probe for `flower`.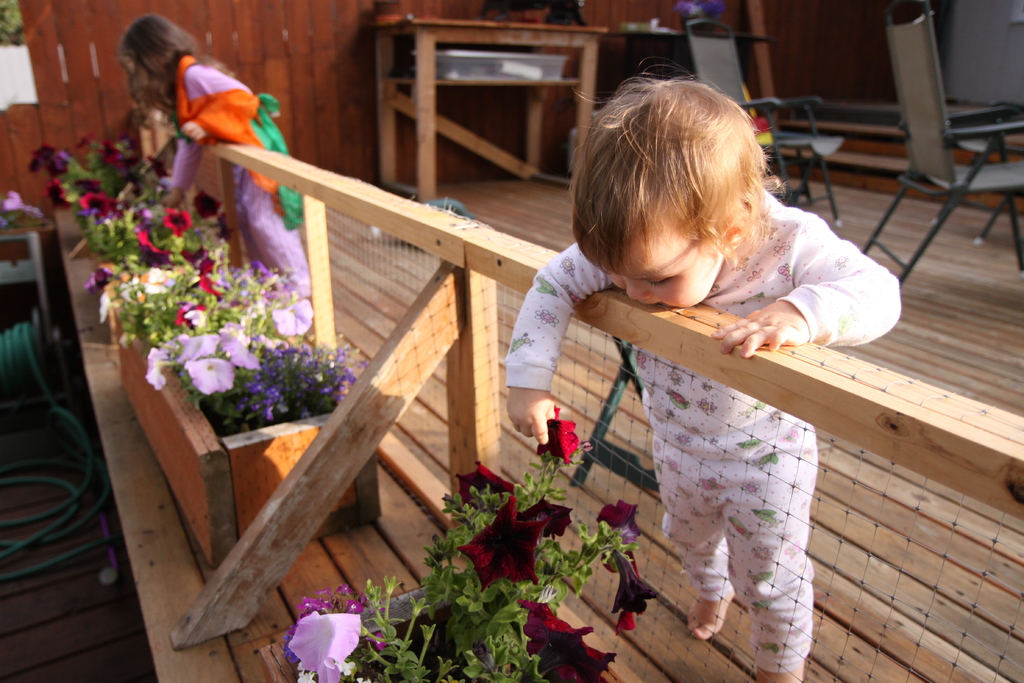
Probe result: box=[536, 404, 575, 468].
